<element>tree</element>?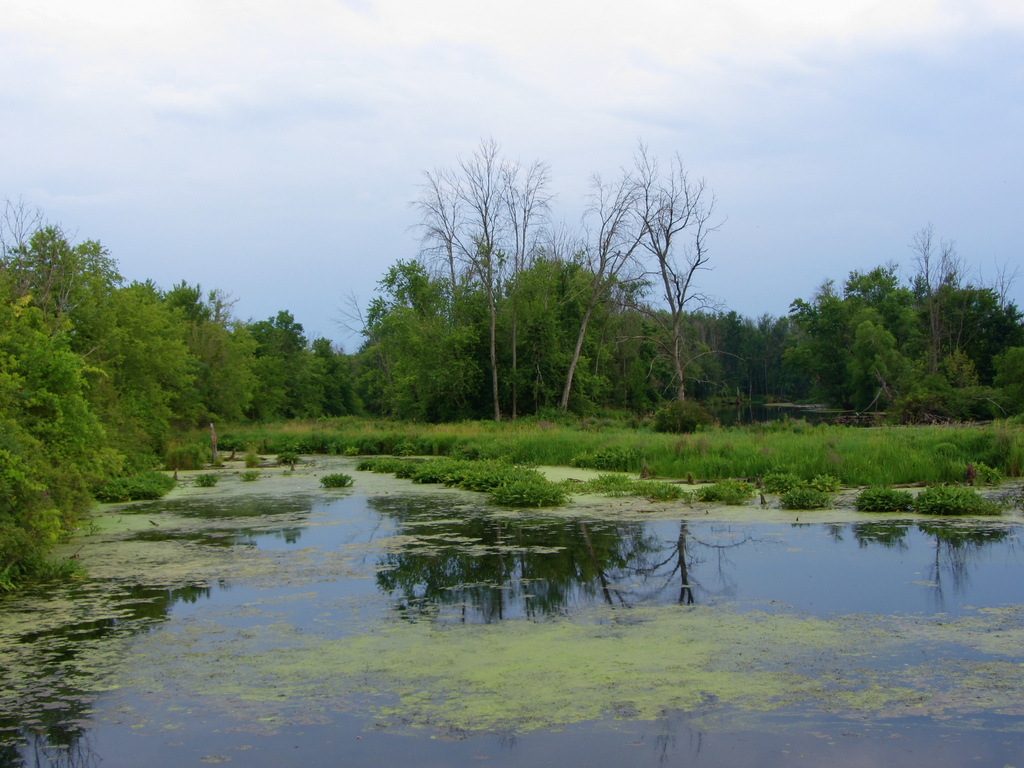
[173,303,266,458]
